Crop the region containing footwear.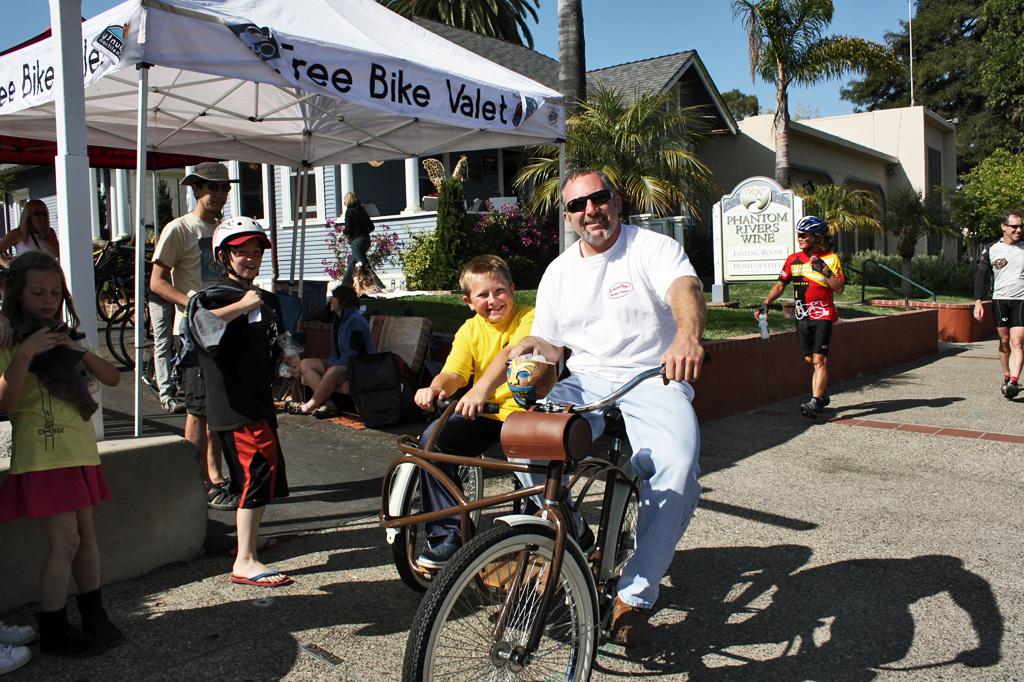
Crop region: Rect(222, 556, 305, 588).
